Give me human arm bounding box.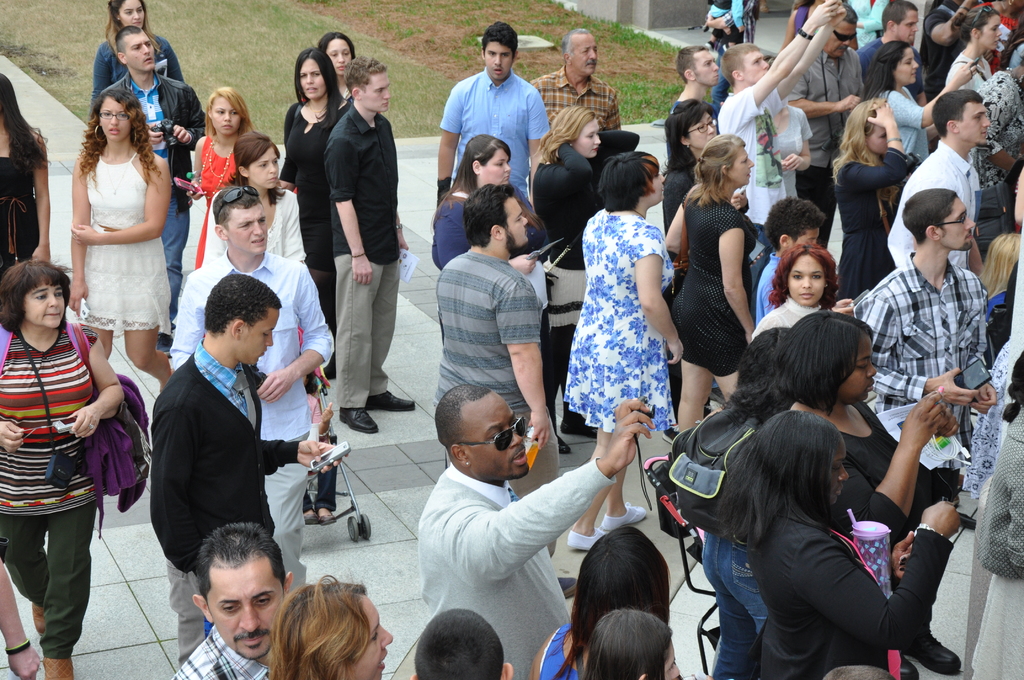
x1=920, y1=0, x2=989, y2=54.
